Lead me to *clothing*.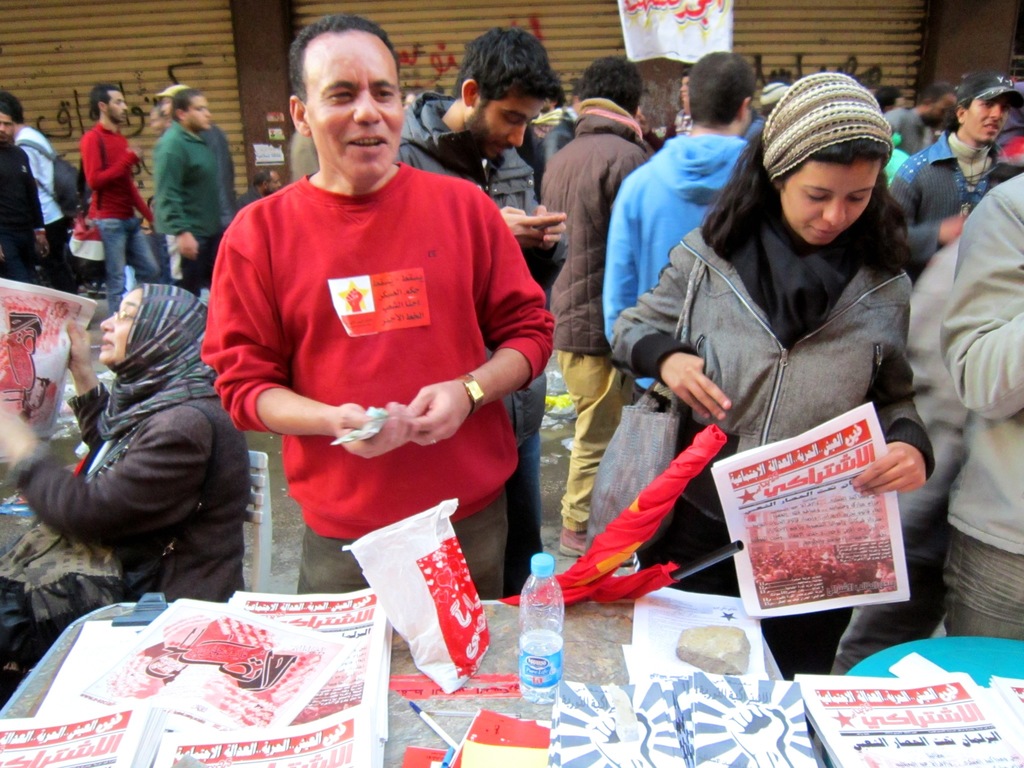
Lead to select_region(198, 159, 561, 601).
